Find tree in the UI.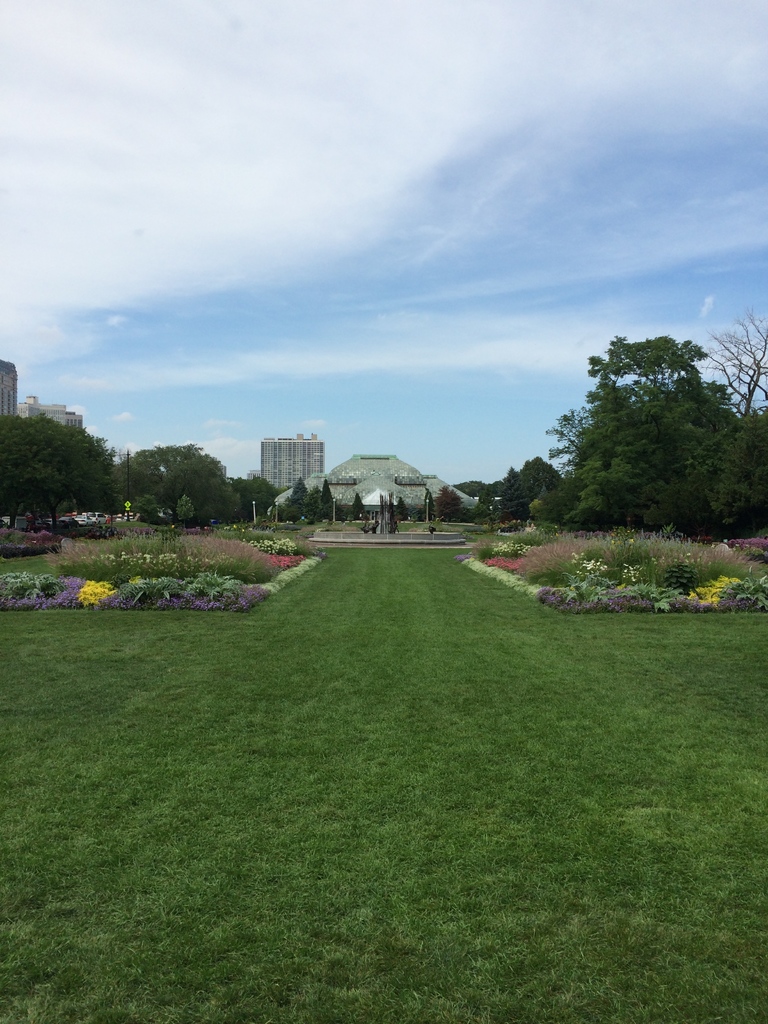
UI element at {"left": 177, "top": 495, "right": 193, "bottom": 529}.
